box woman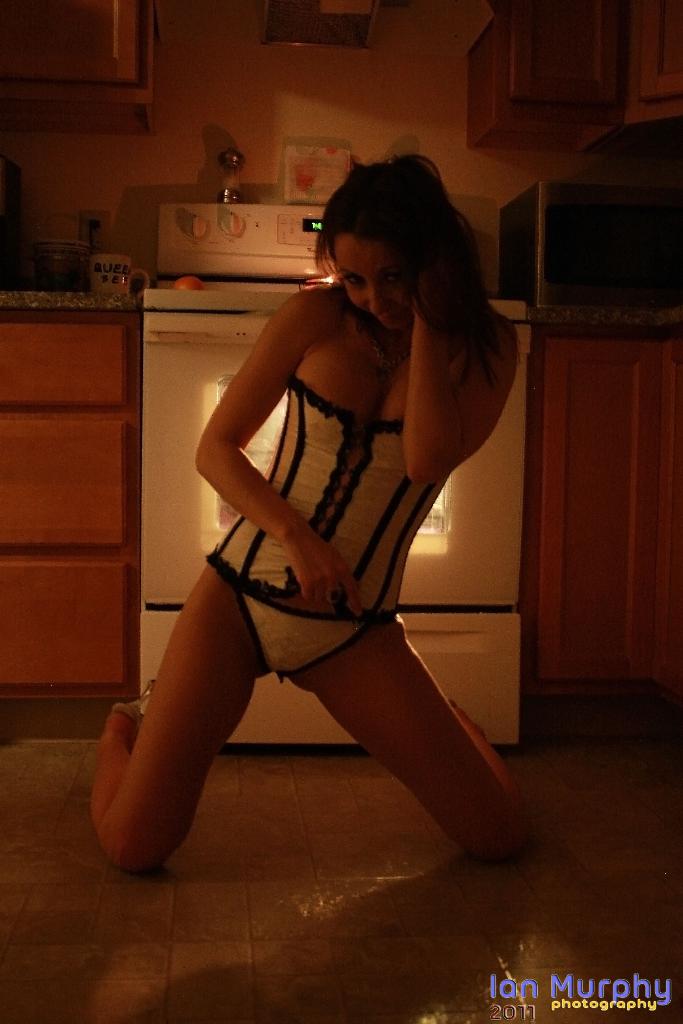
[115,148,526,922]
